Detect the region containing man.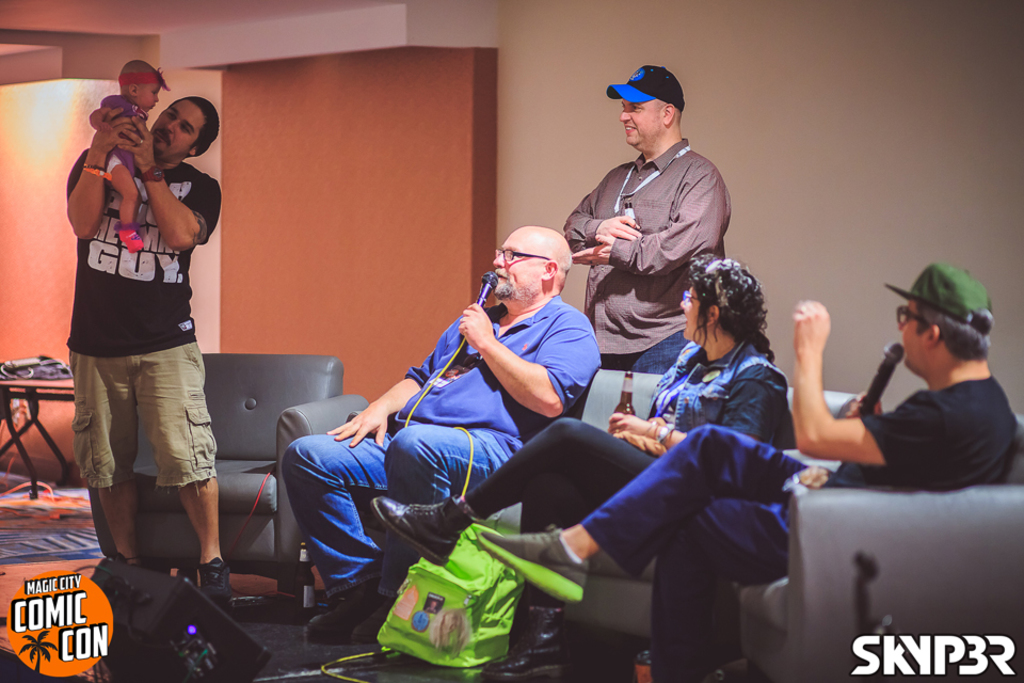
[64, 98, 231, 608].
